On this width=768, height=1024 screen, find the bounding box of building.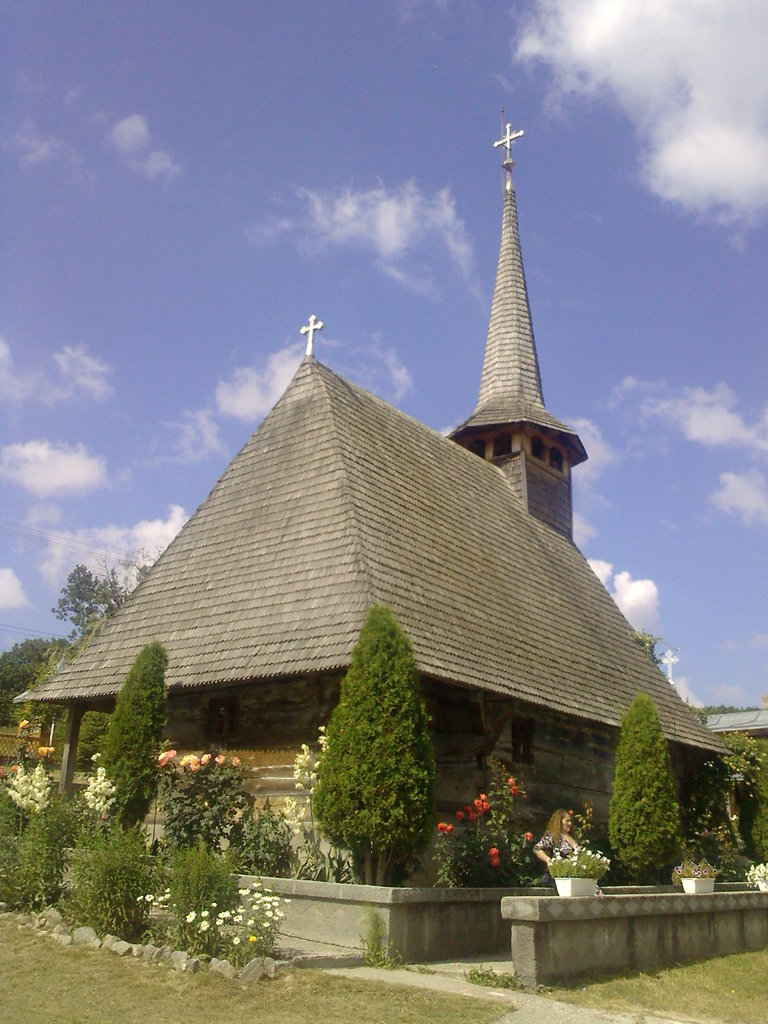
Bounding box: [11,120,732,886].
